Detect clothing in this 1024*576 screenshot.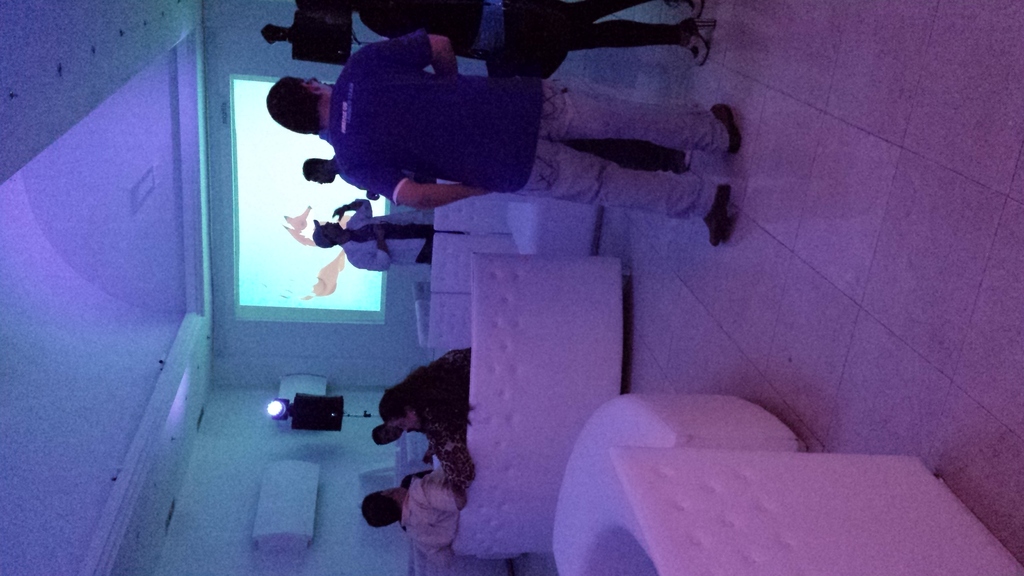
Detection: (401,472,461,549).
